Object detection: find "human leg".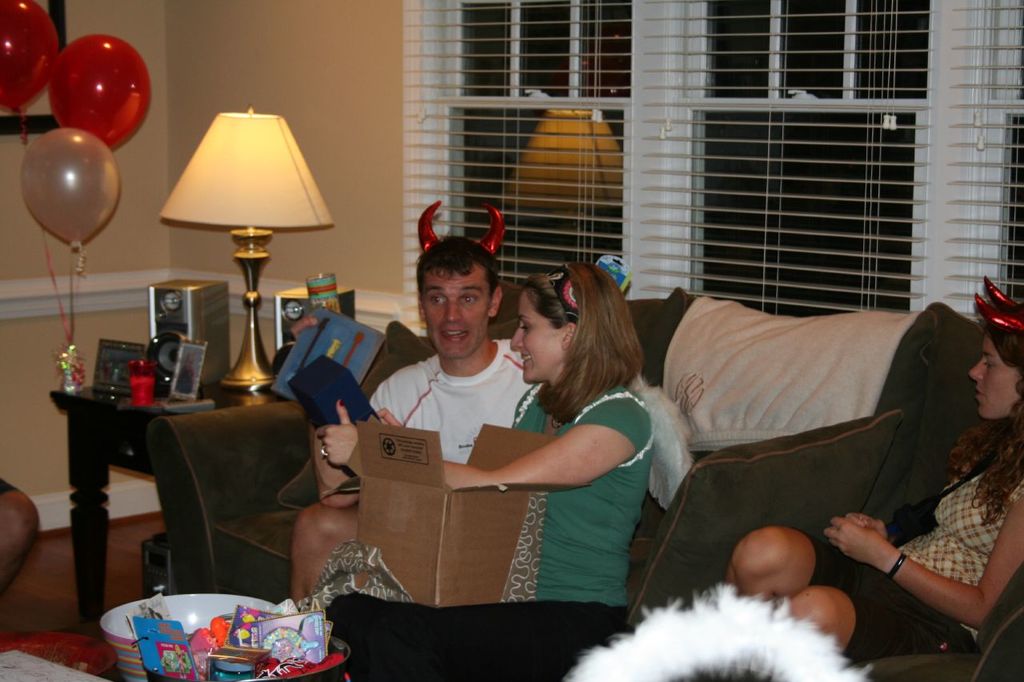
locate(722, 525, 815, 604).
